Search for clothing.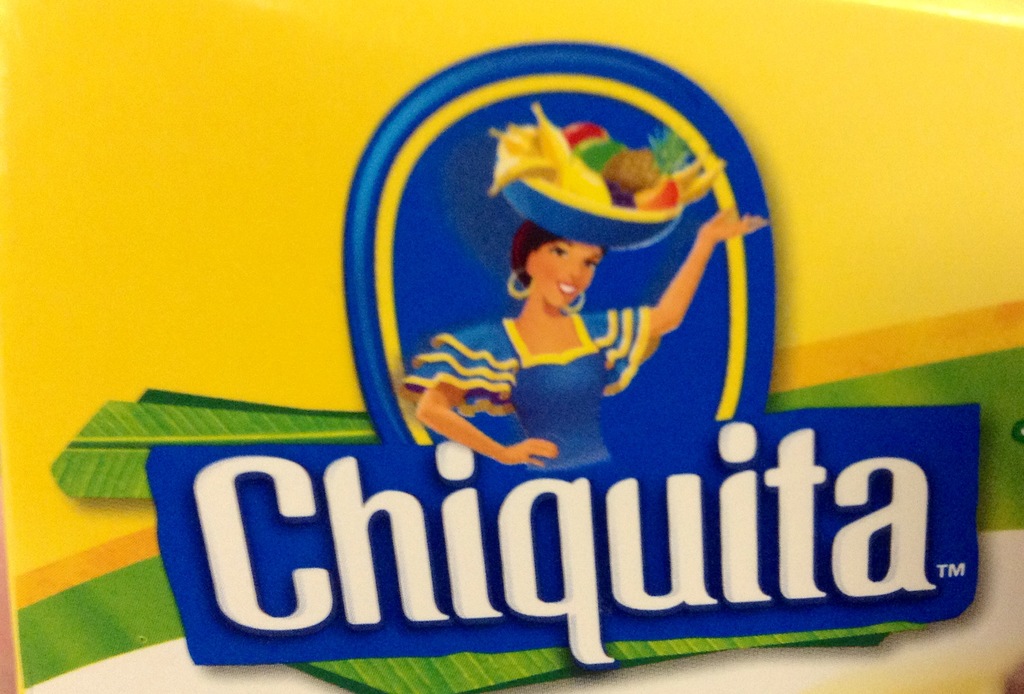
Found at l=401, t=310, r=646, b=456.
